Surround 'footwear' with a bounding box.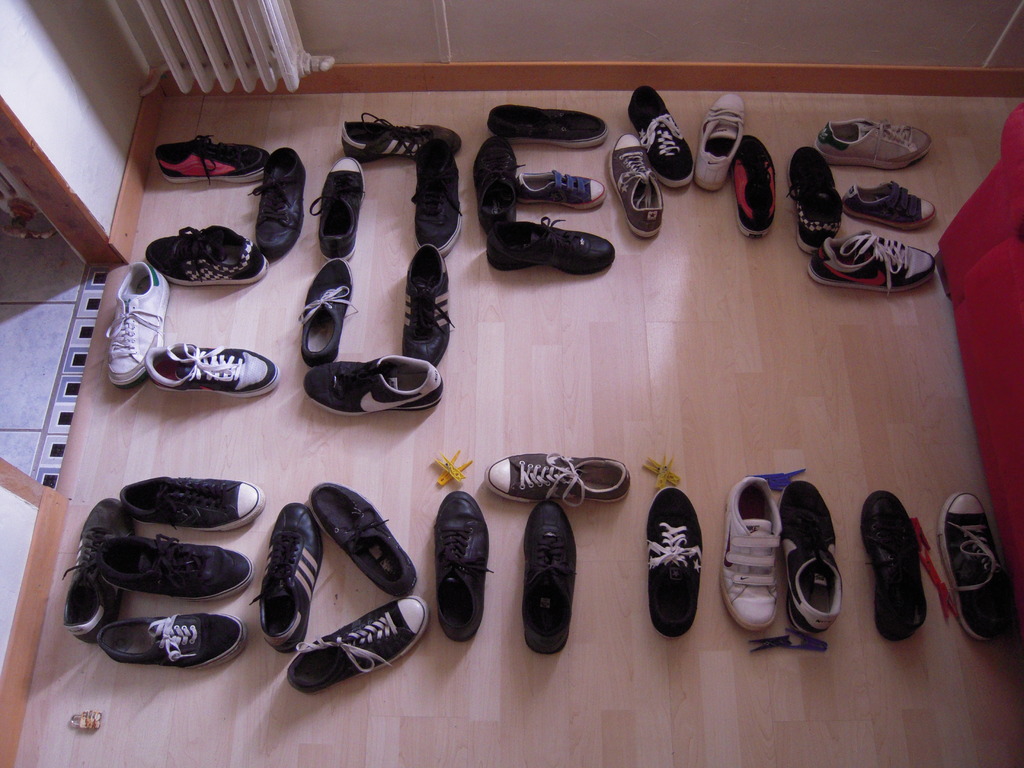
(483,456,630,508).
